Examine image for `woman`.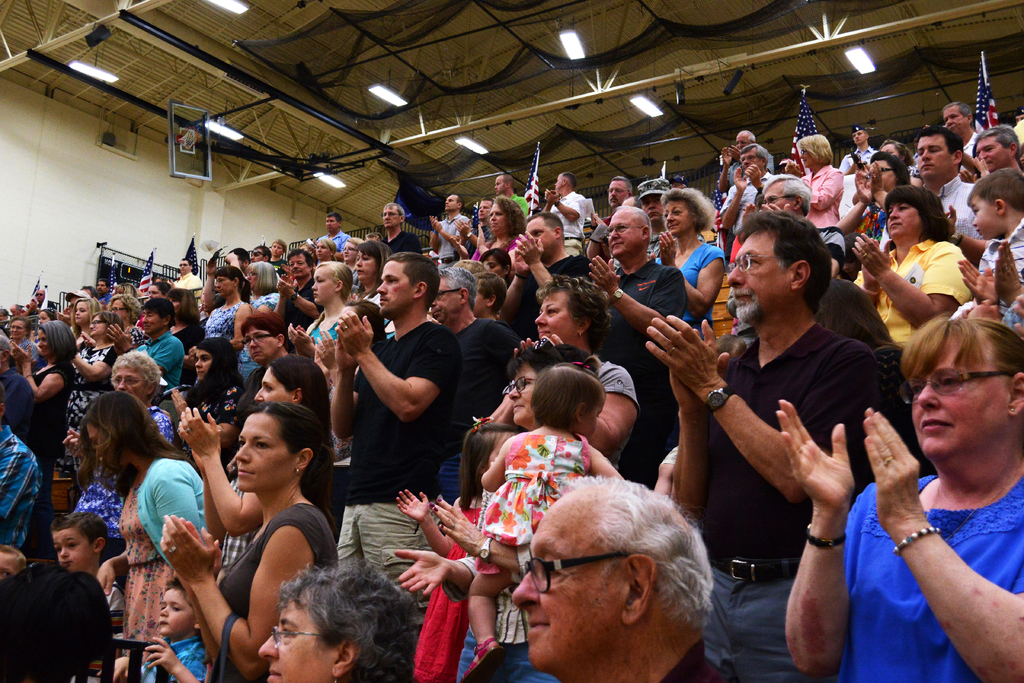
Examination result: (x1=59, y1=308, x2=127, y2=490).
